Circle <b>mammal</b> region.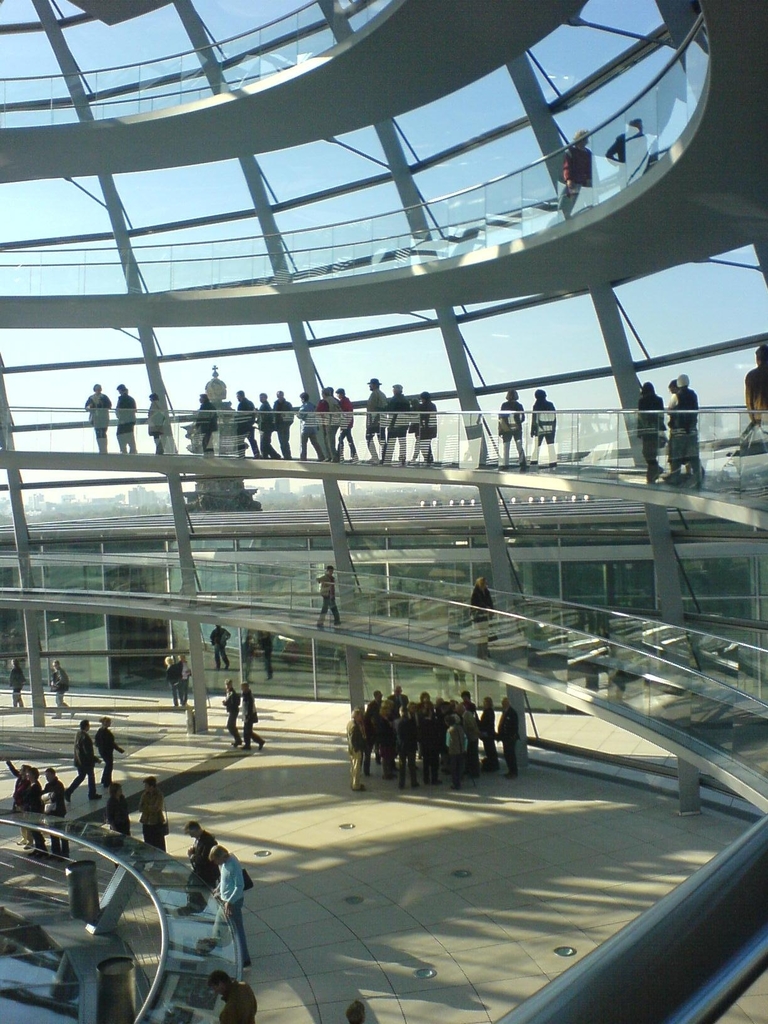
Region: left=497, top=697, right=522, bottom=775.
